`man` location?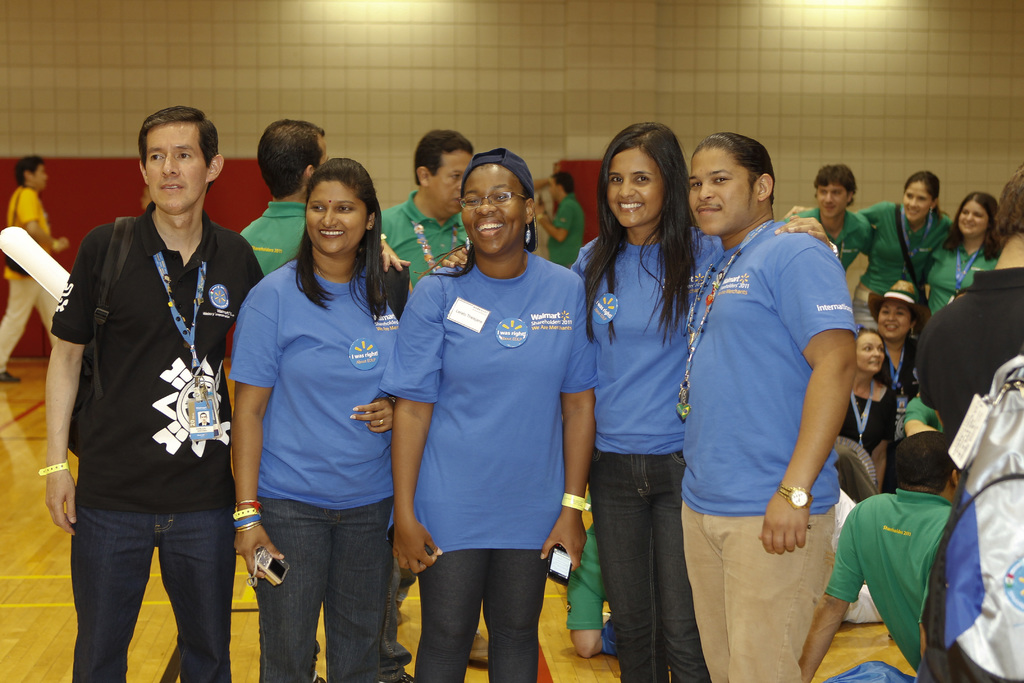
bbox=[0, 158, 72, 390]
